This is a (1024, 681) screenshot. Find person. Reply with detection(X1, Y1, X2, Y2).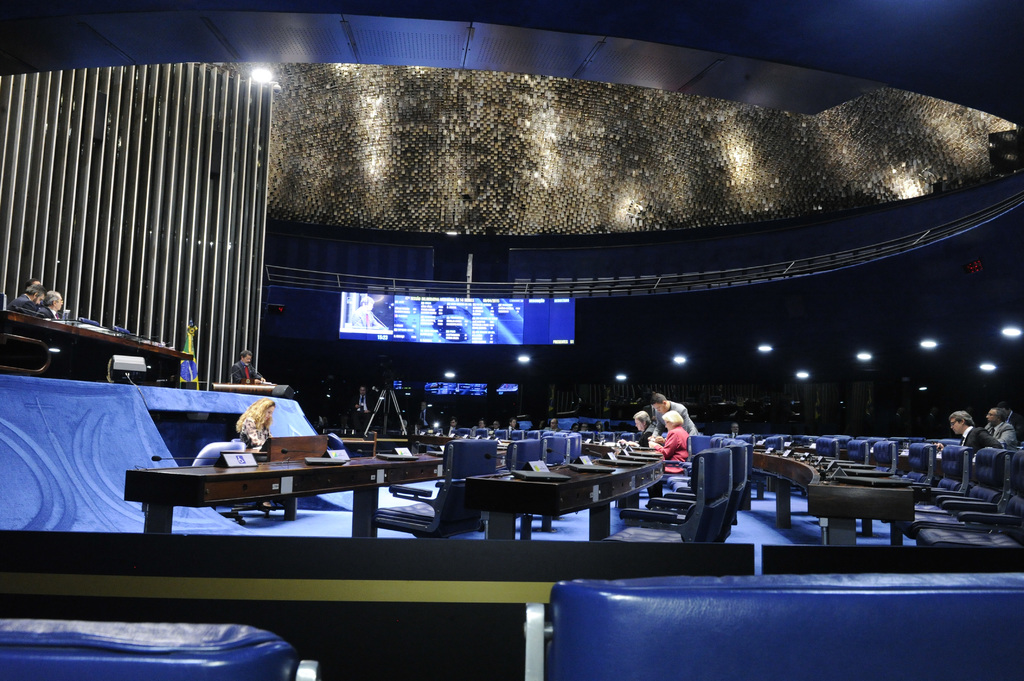
detection(502, 418, 515, 440).
